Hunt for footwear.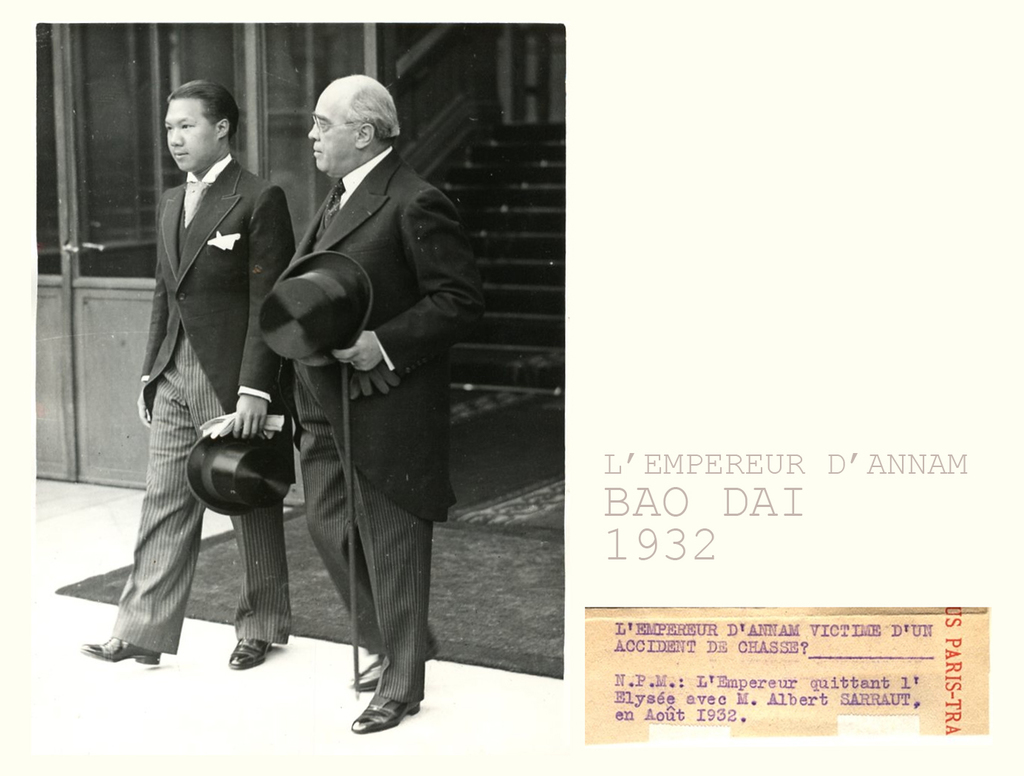
Hunted down at 339 663 418 742.
